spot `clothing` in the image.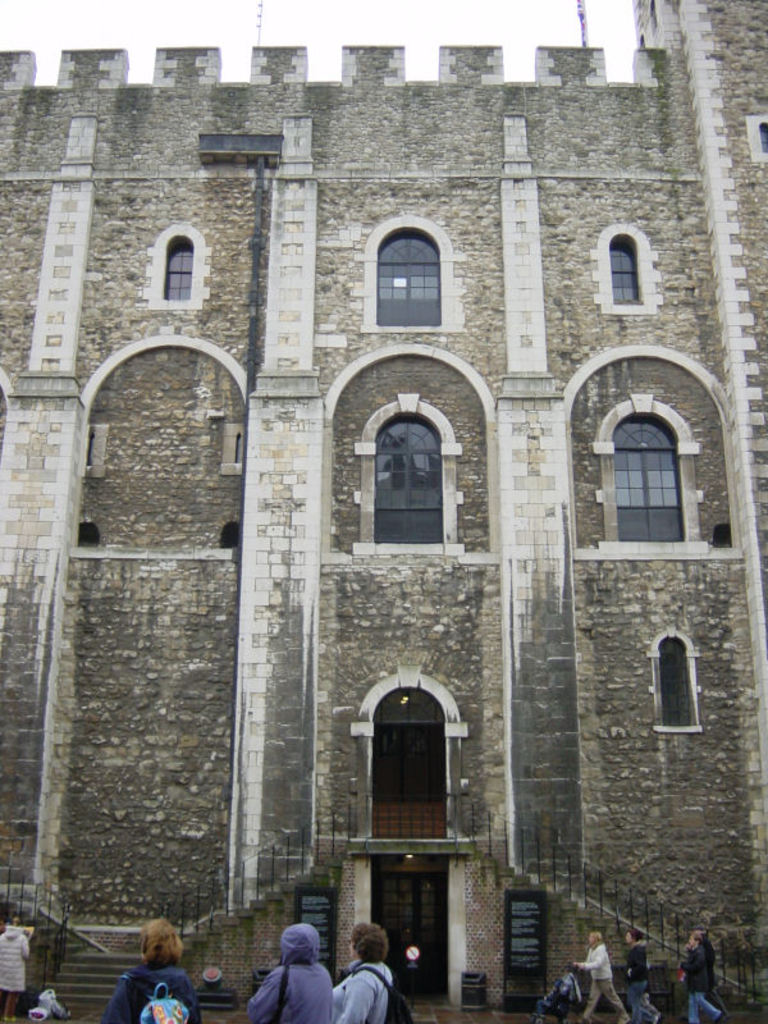
`clothing` found at left=0, top=923, right=27, bottom=986.
